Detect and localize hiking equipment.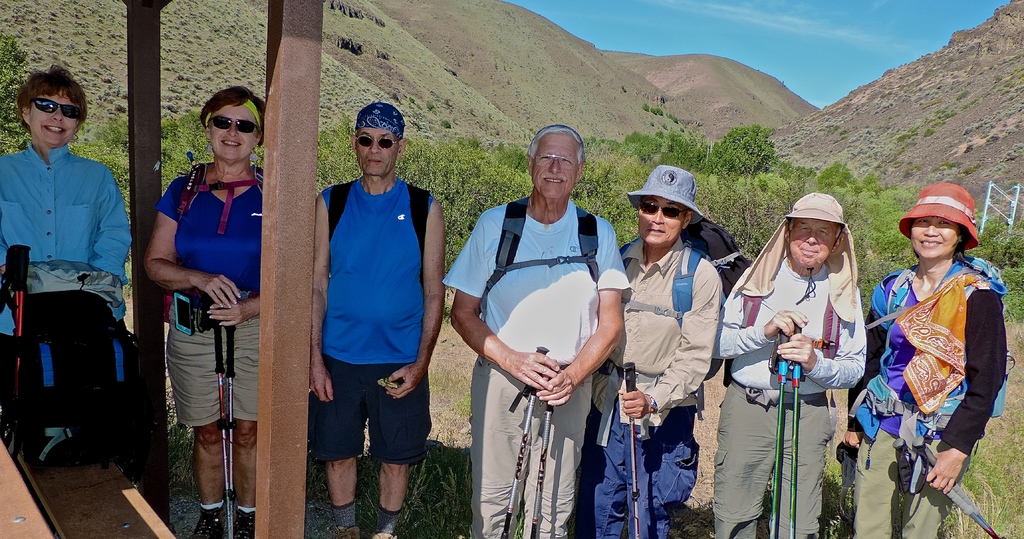
Localized at 175, 149, 276, 233.
